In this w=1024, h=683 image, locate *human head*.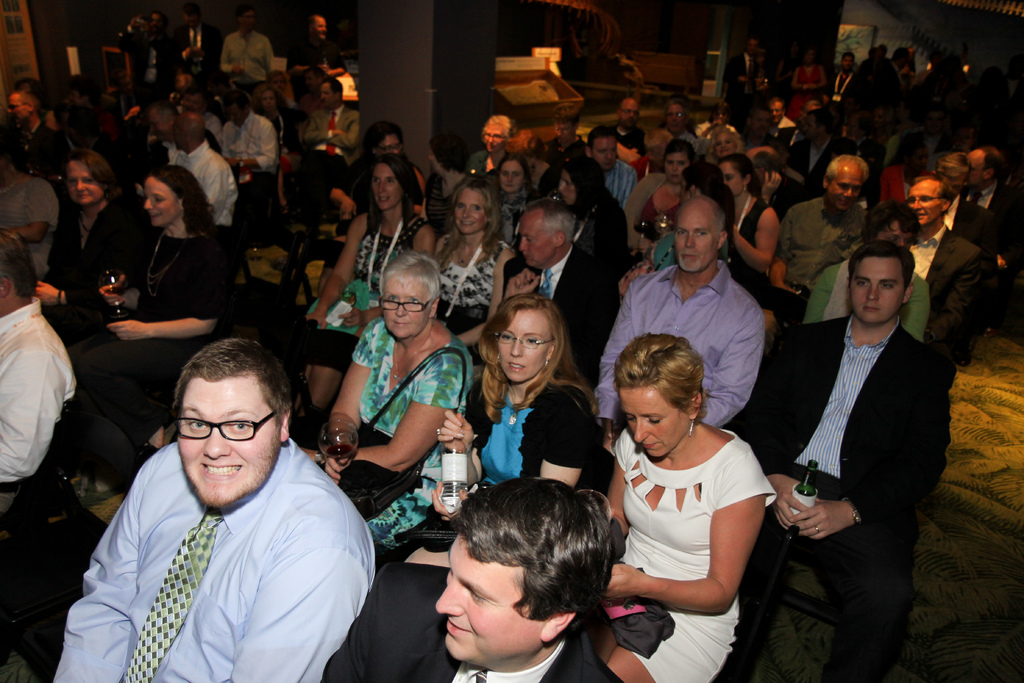
Bounding box: x1=317, y1=81, x2=342, y2=110.
